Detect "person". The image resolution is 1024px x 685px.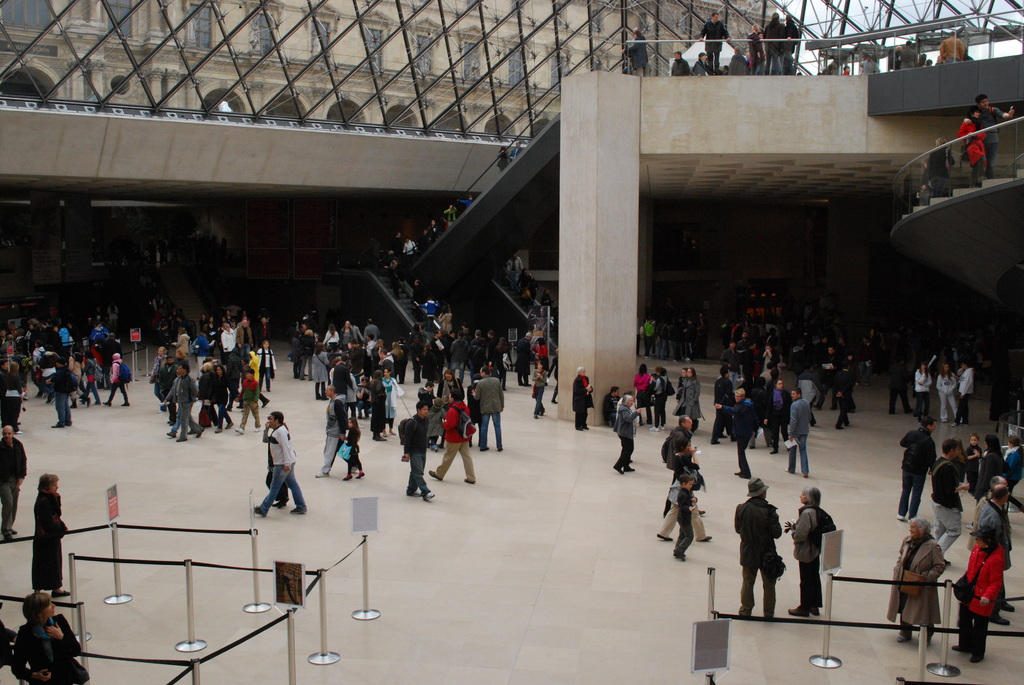
Rect(659, 414, 701, 515).
